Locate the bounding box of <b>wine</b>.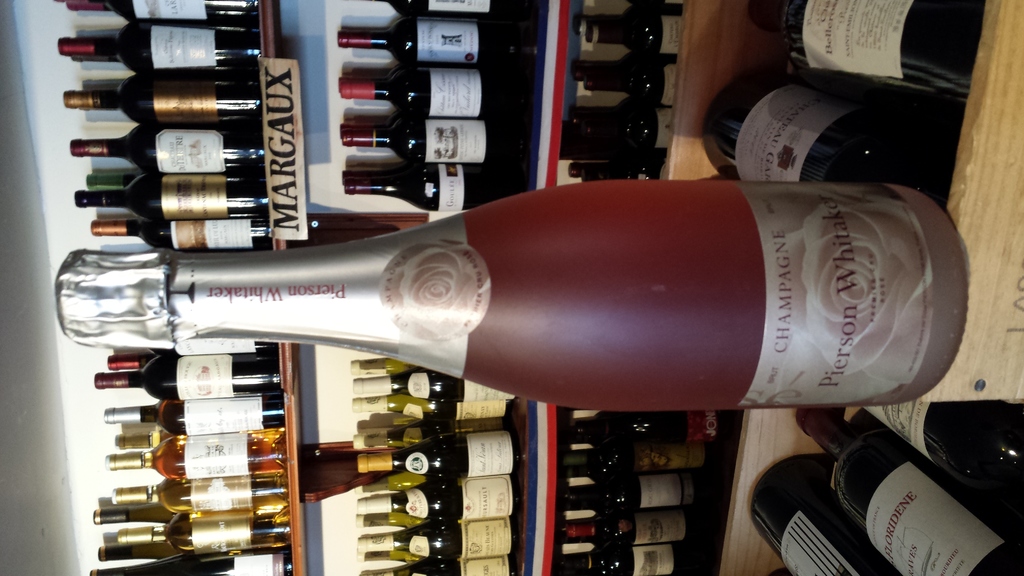
Bounding box: [81, 0, 296, 575].
